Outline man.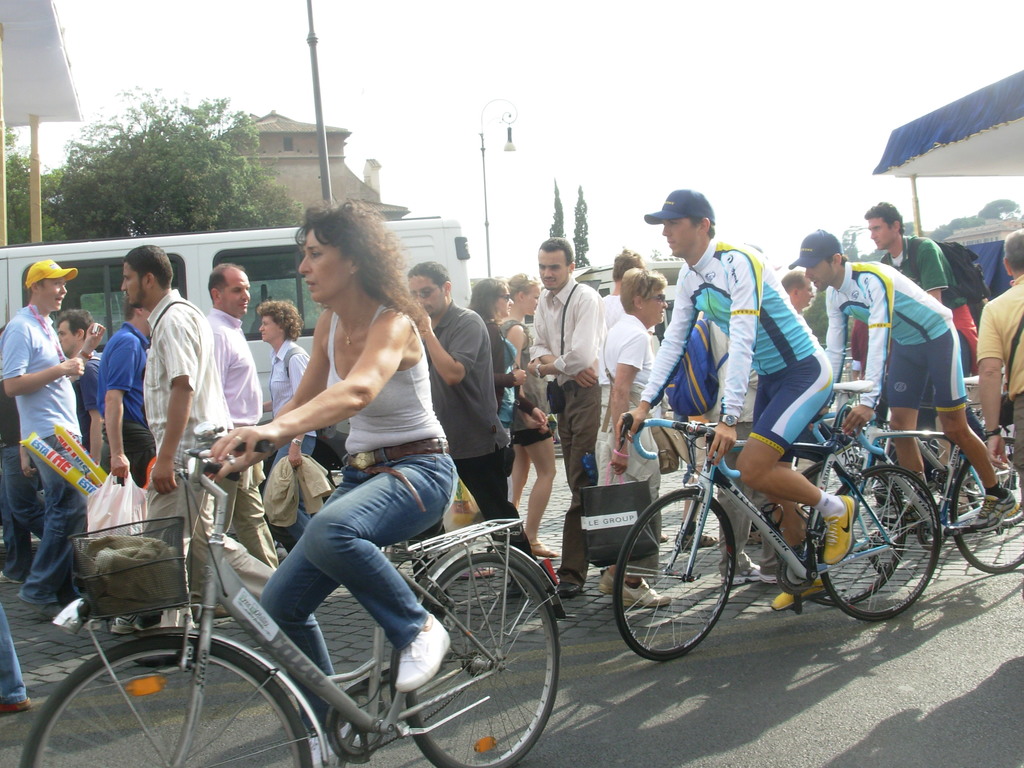
Outline: {"x1": 0, "y1": 258, "x2": 108, "y2": 603}.
